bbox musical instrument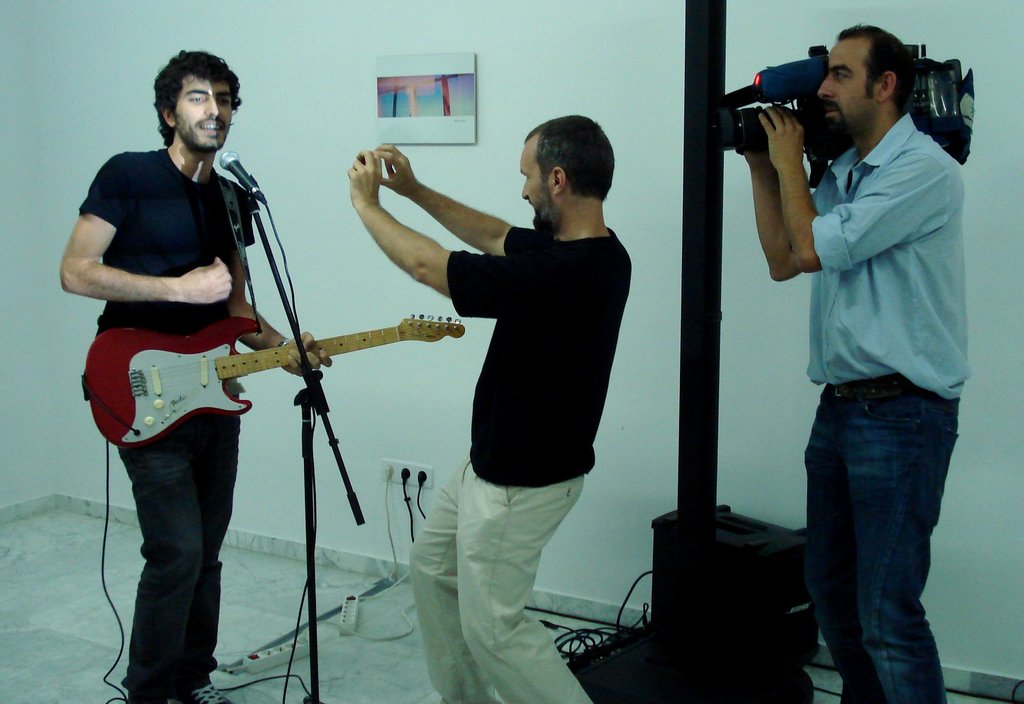
(79,307,464,452)
